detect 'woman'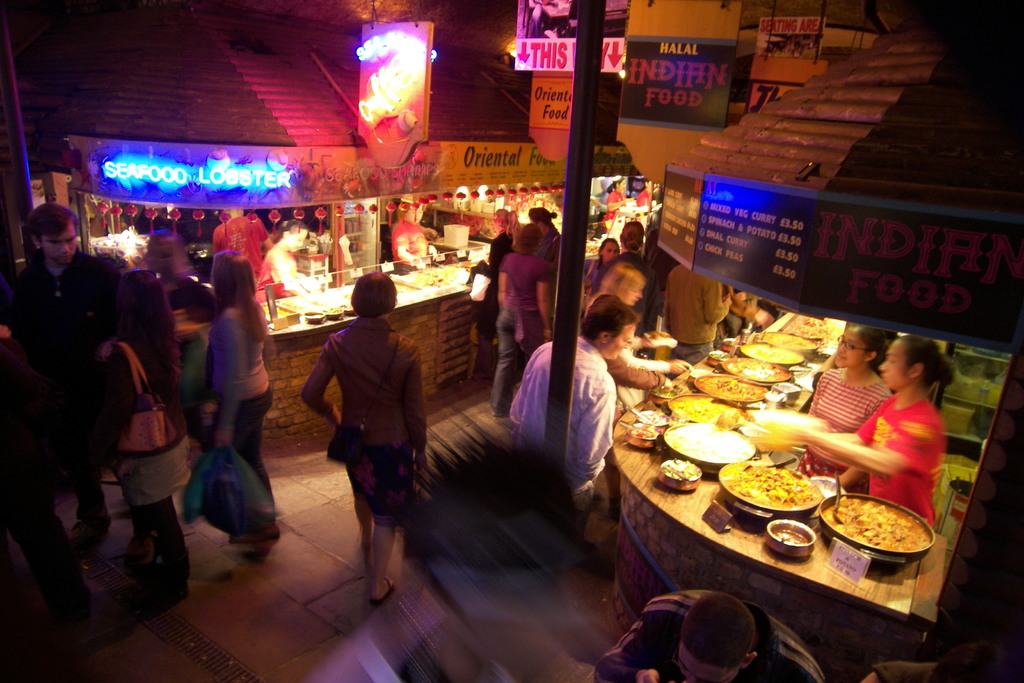
x1=797, y1=325, x2=893, y2=496
